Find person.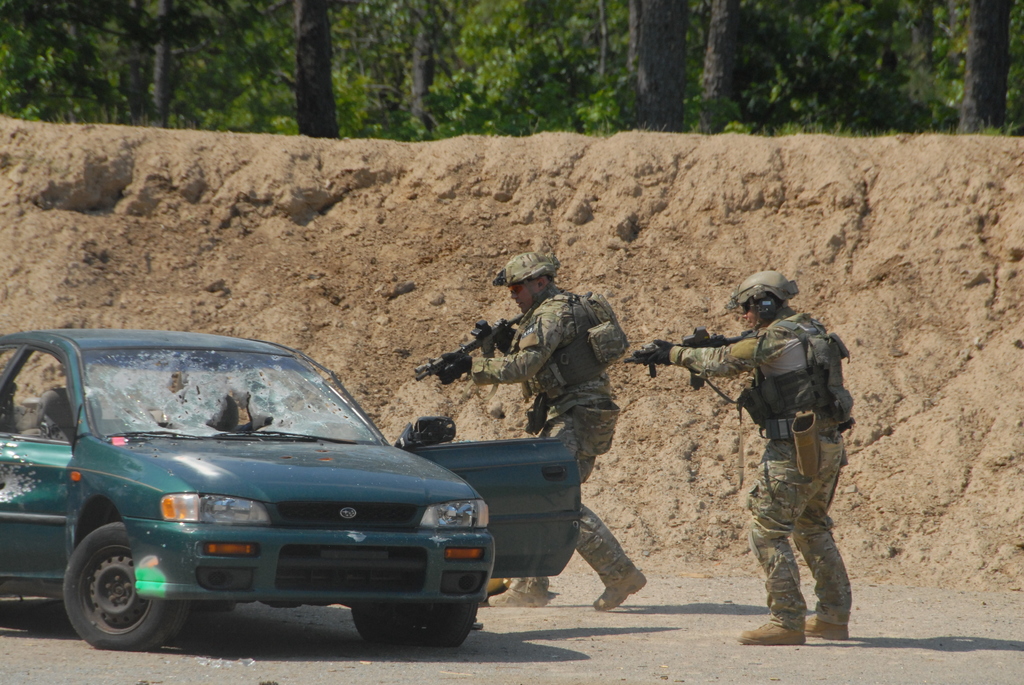
<bbox>426, 245, 651, 607</bbox>.
